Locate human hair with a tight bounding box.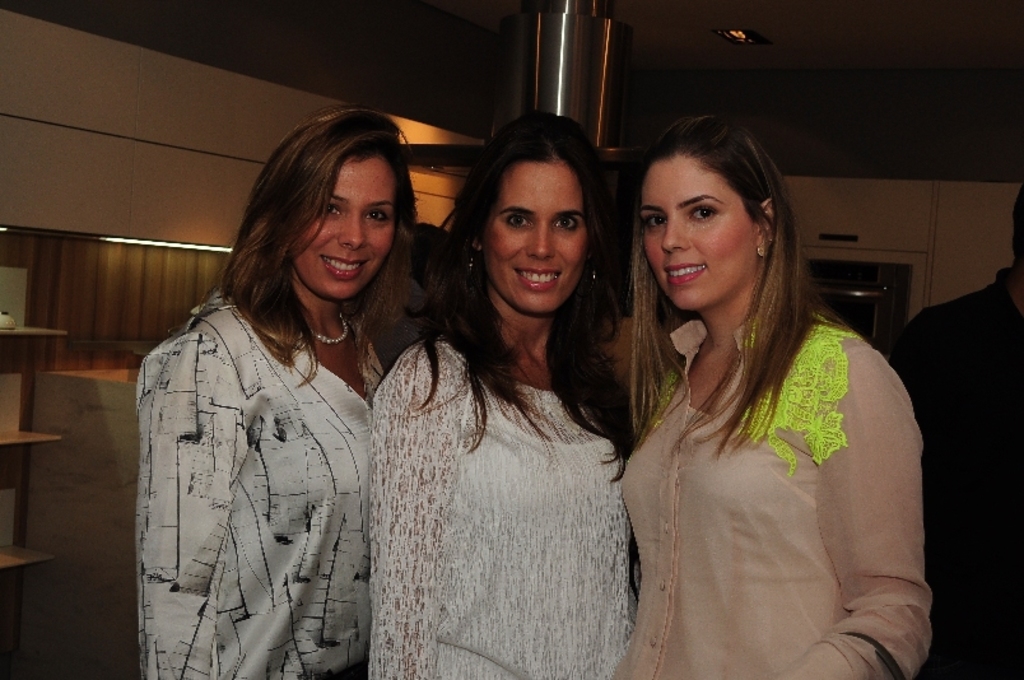
x1=231 y1=112 x2=425 y2=340.
